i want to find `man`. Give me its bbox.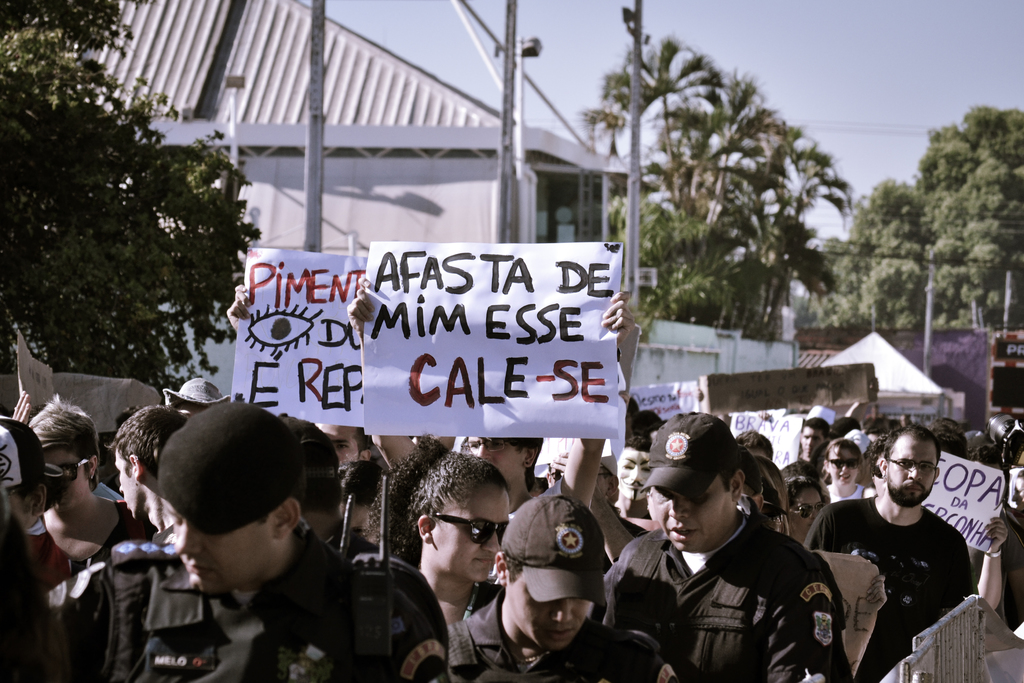
pyautogui.locateOnScreen(108, 400, 196, 554).
